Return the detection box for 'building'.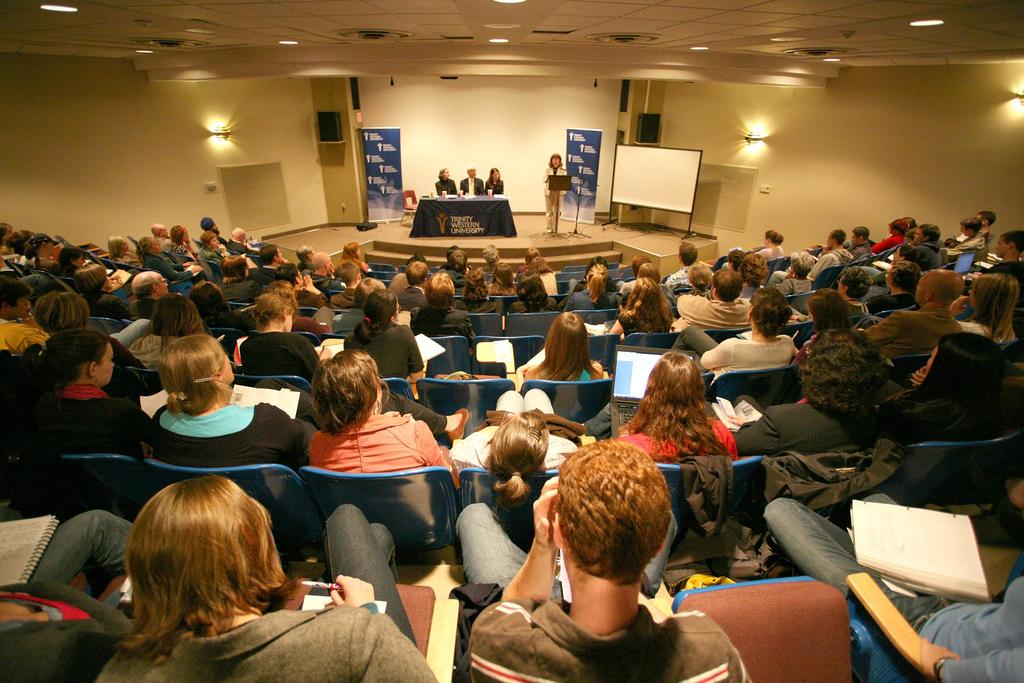
bbox=(0, 0, 1023, 682).
